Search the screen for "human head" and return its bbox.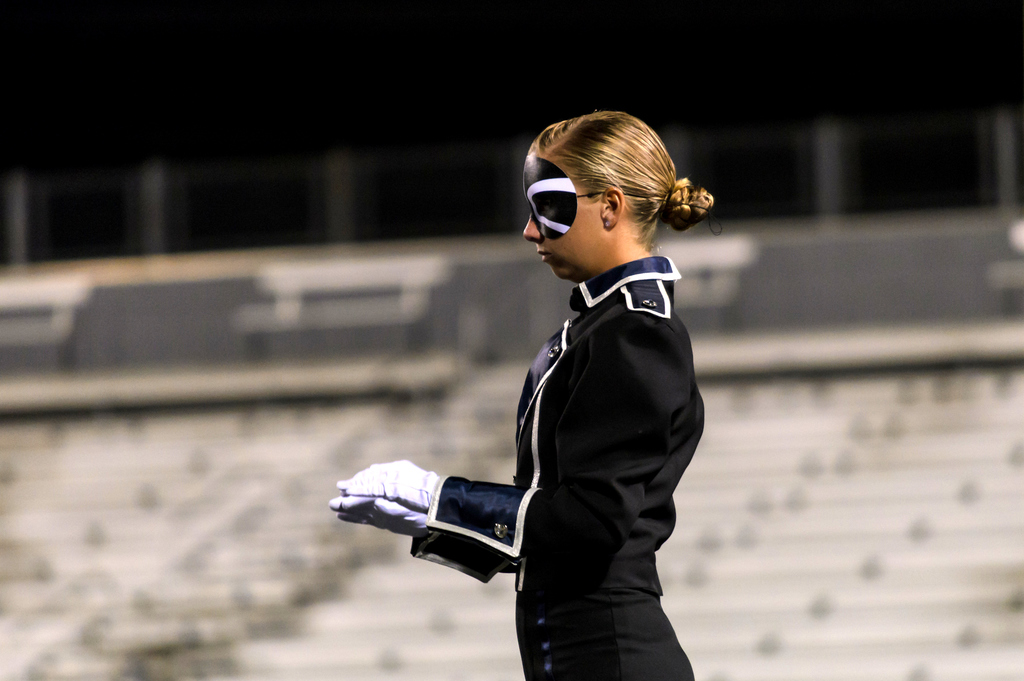
Found: x1=520, y1=108, x2=710, y2=296.
